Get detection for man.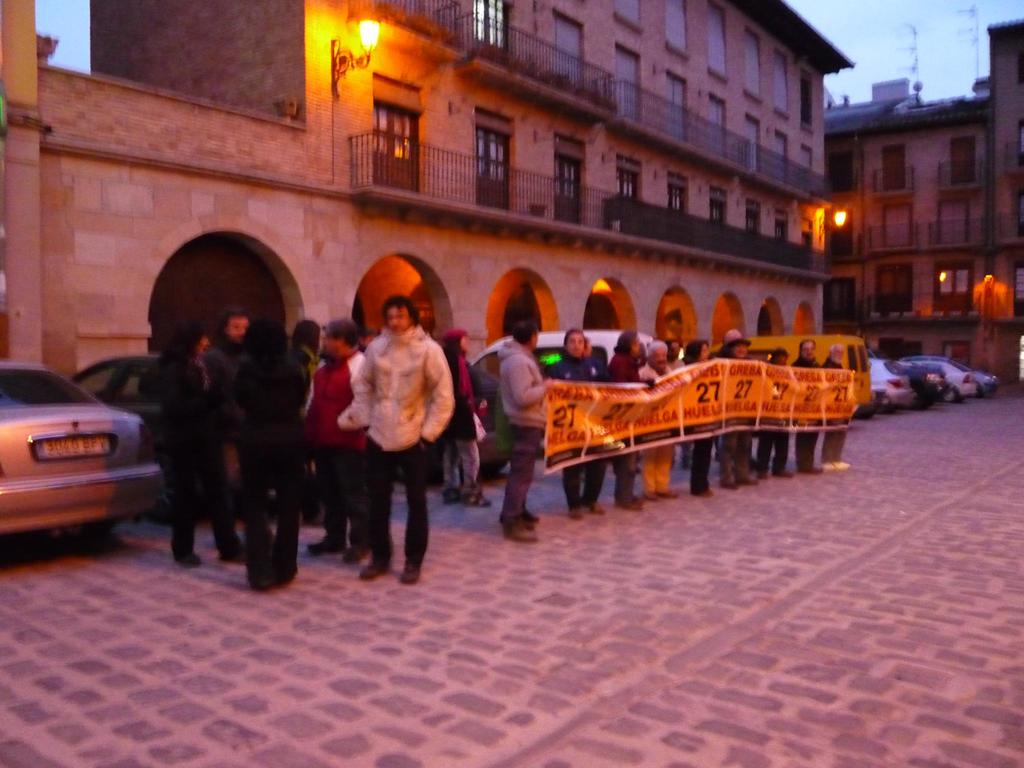
Detection: [x1=500, y1=317, x2=557, y2=548].
